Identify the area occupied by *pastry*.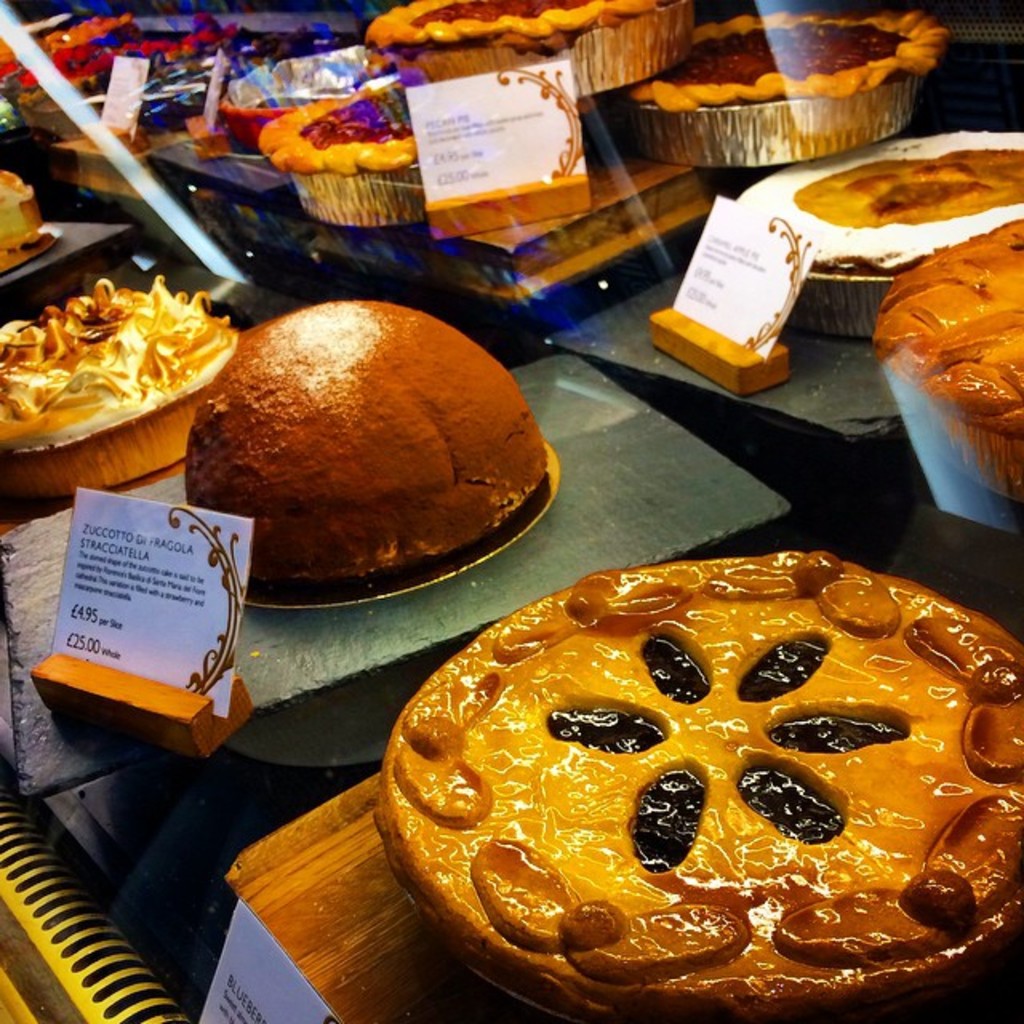
Area: Rect(269, 69, 421, 173).
